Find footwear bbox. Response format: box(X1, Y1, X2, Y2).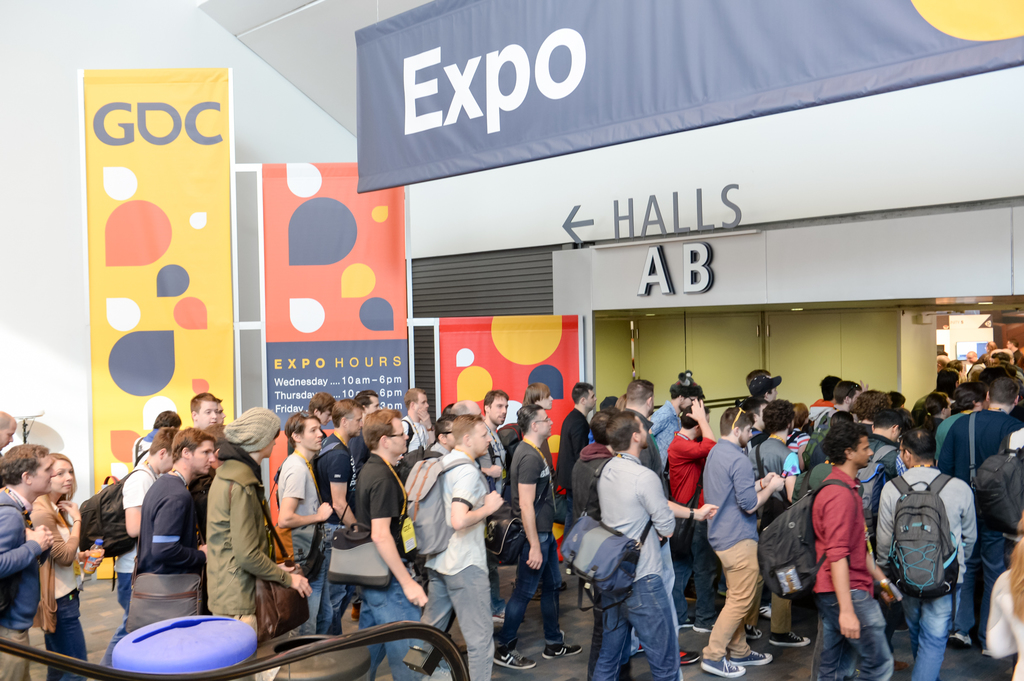
box(721, 646, 769, 665).
